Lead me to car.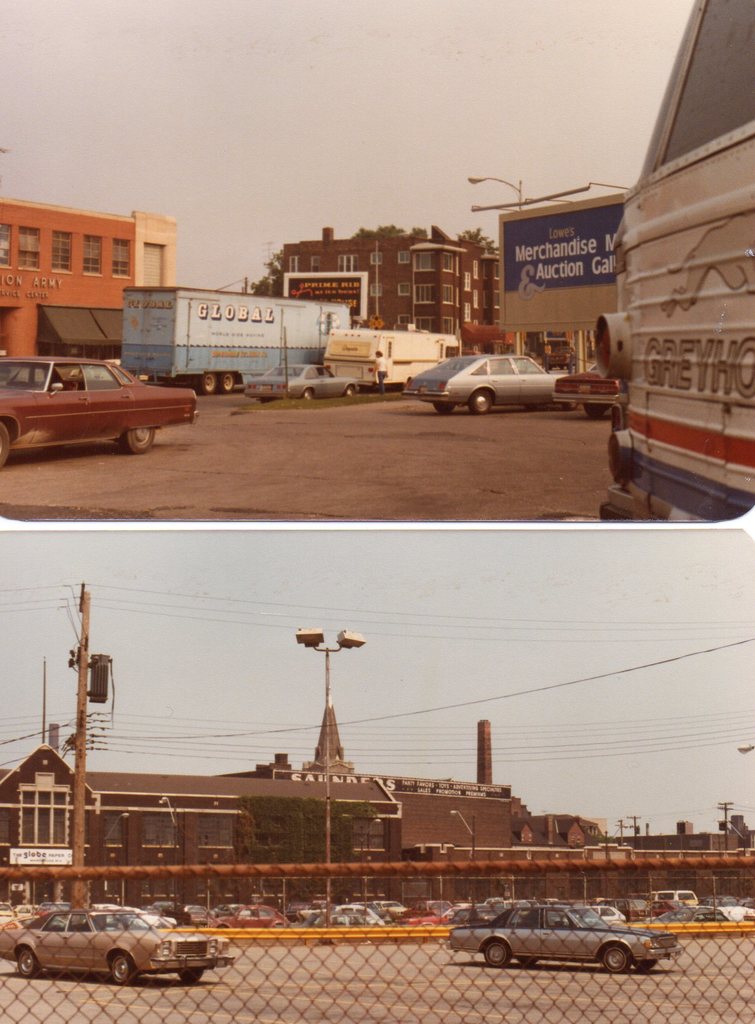
Lead to select_region(443, 907, 676, 975).
